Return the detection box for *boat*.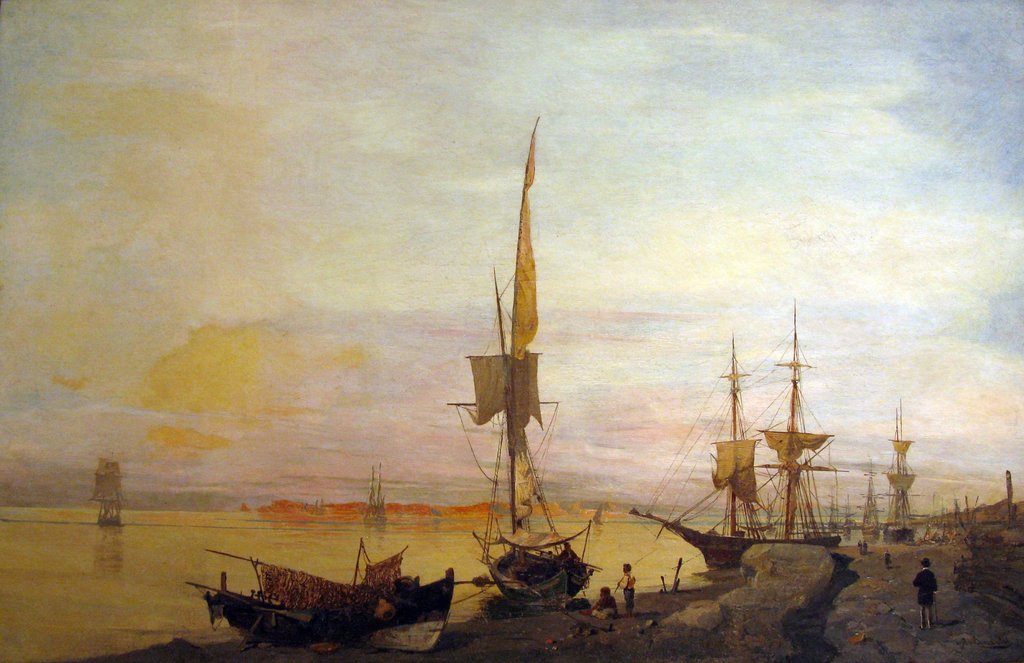
{"left": 173, "top": 523, "right": 455, "bottom": 646}.
